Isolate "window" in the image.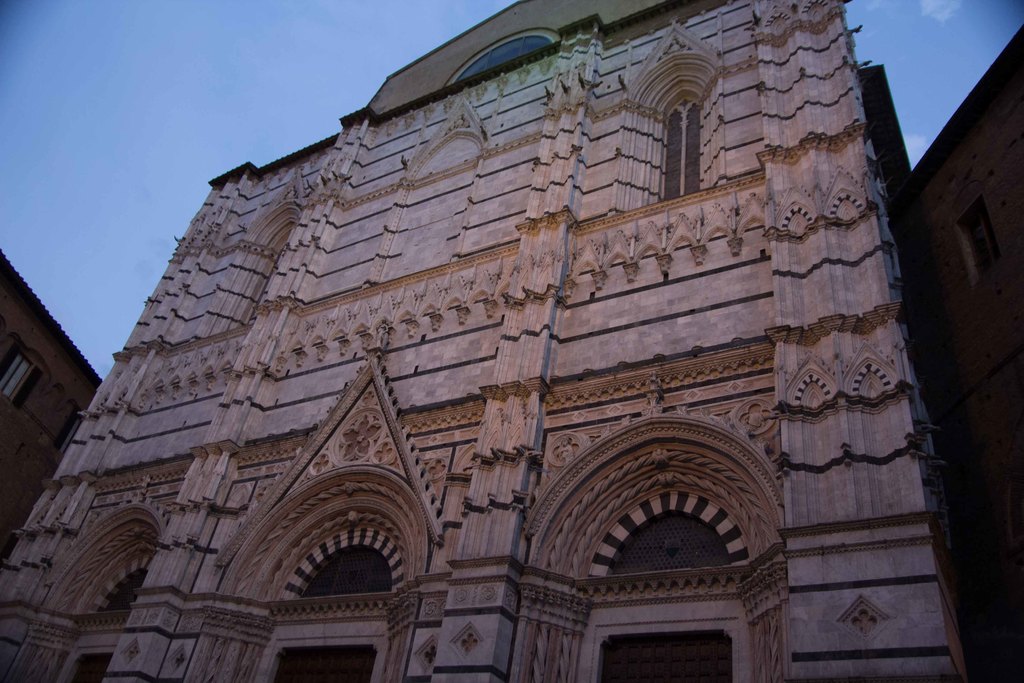
Isolated region: {"x1": 585, "y1": 477, "x2": 761, "y2": 572}.
